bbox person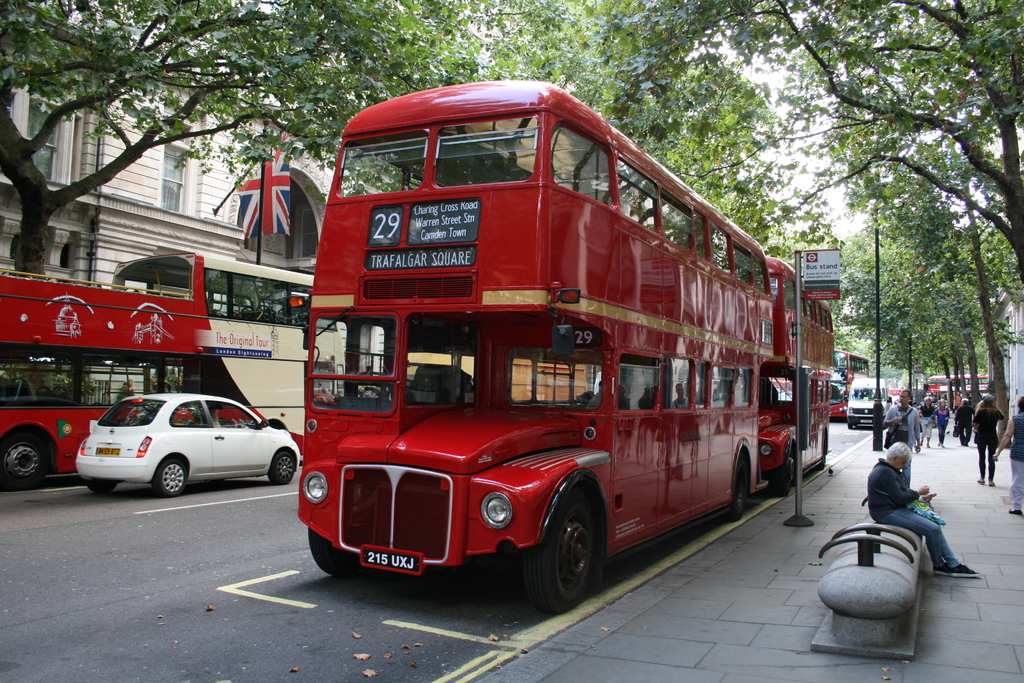
rect(865, 438, 980, 577)
